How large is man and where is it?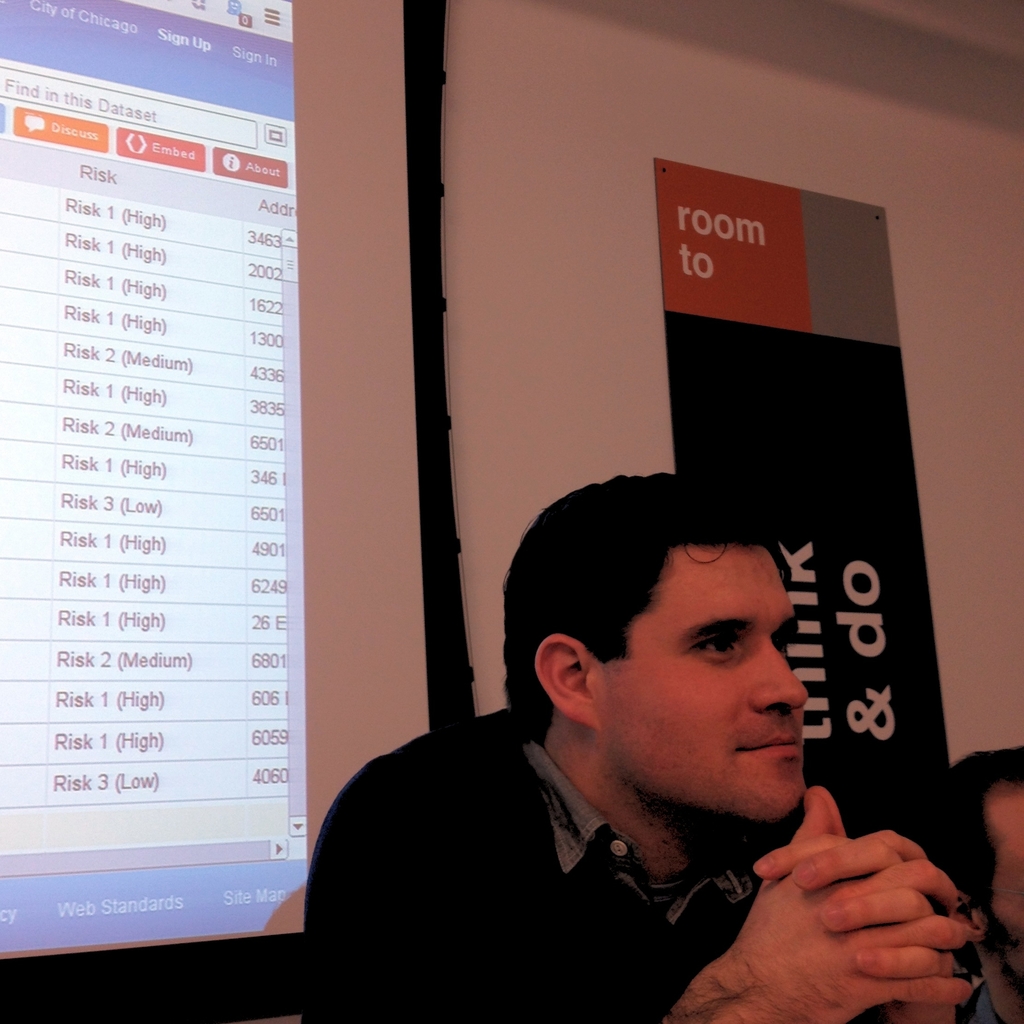
Bounding box: 313/474/973/1014.
